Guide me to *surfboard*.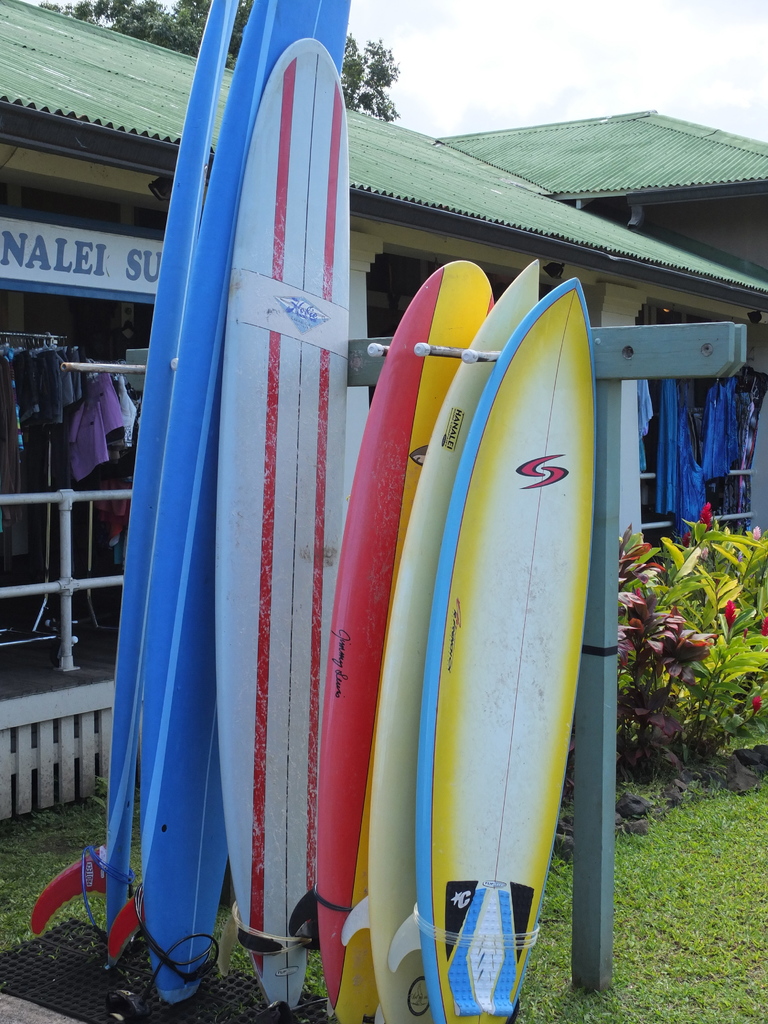
Guidance: box=[288, 257, 496, 1023].
